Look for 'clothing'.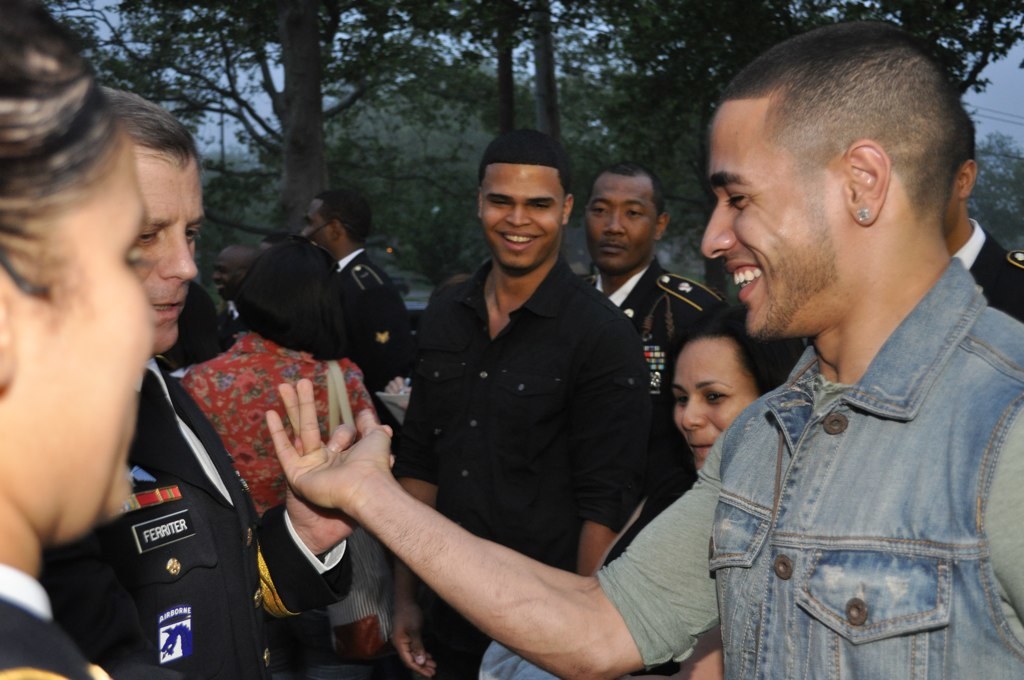
Found: l=329, t=254, r=409, b=397.
